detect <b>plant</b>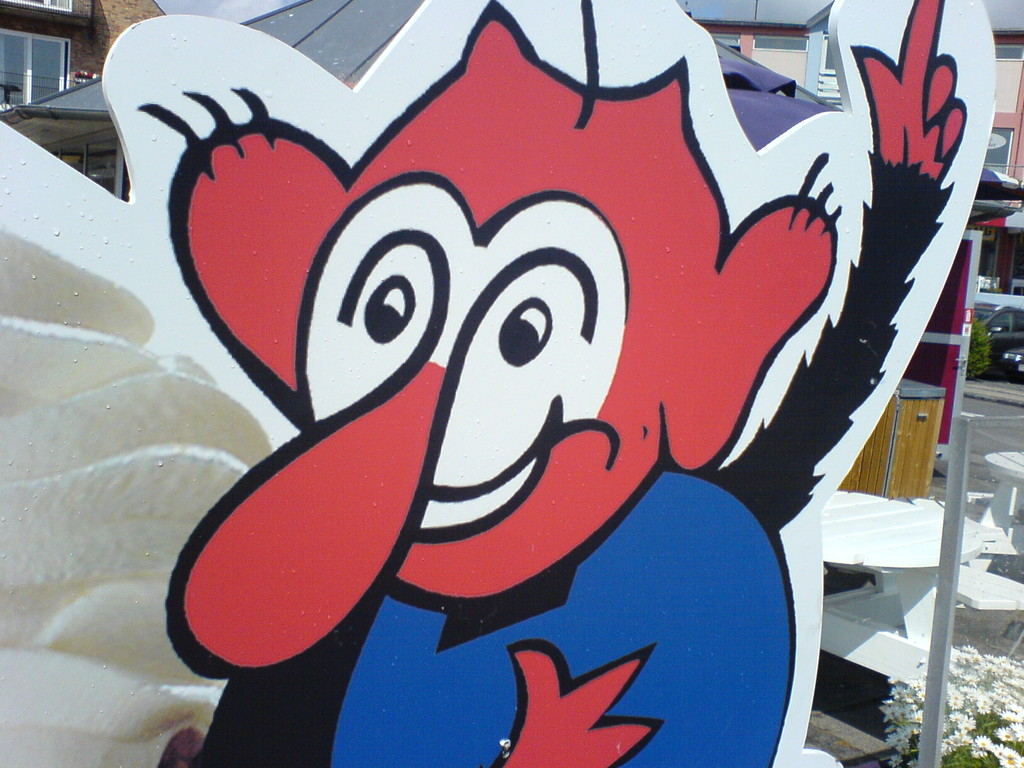
box=[966, 305, 995, 385]
